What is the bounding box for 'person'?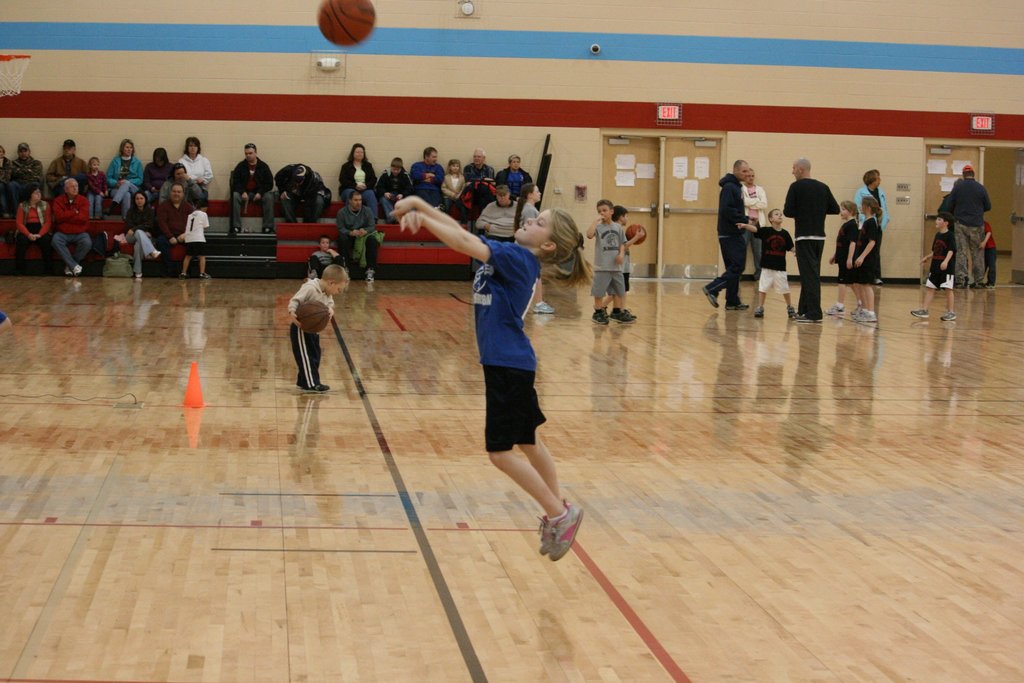
700,157,758,311.
